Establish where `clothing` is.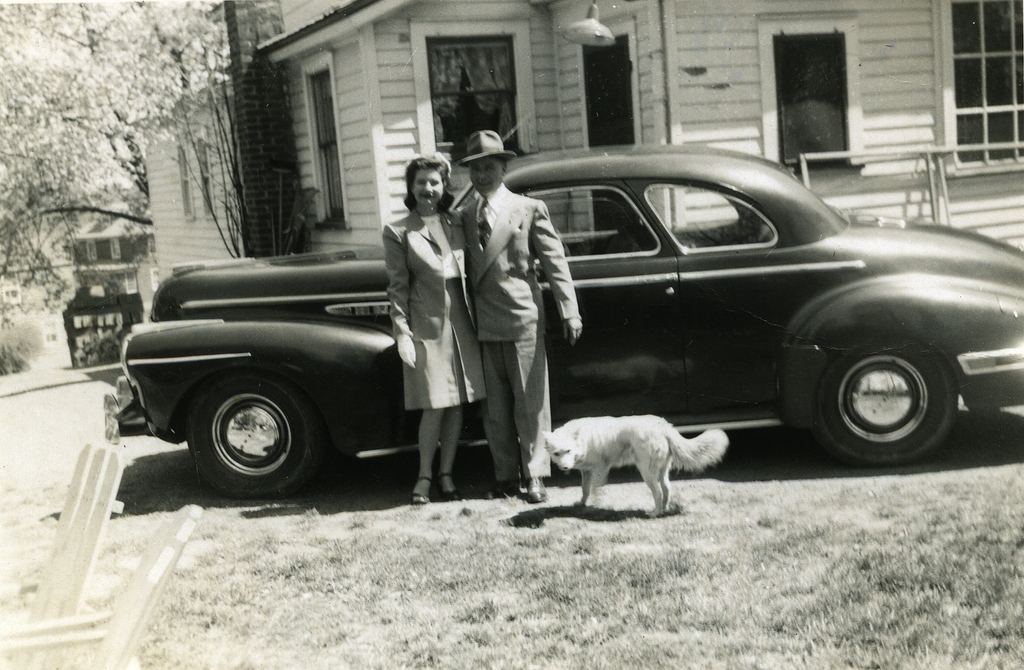
Established at {"left": 458, "top": 175, "right": 596, "bottom": 475}.
